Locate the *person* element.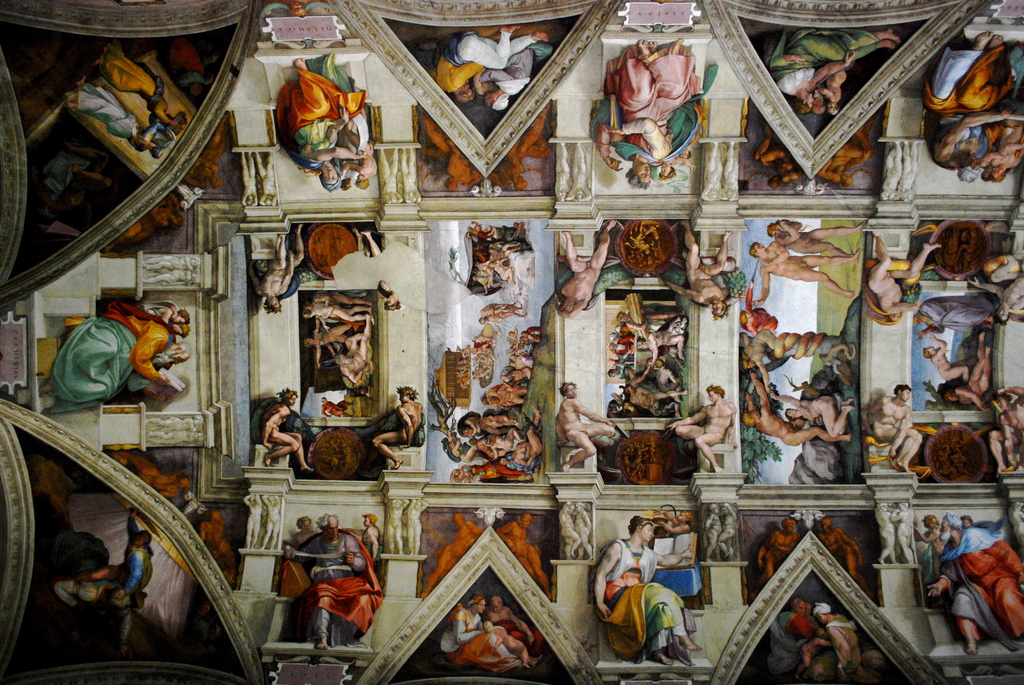
Element bbox: 436:598:525:670.
